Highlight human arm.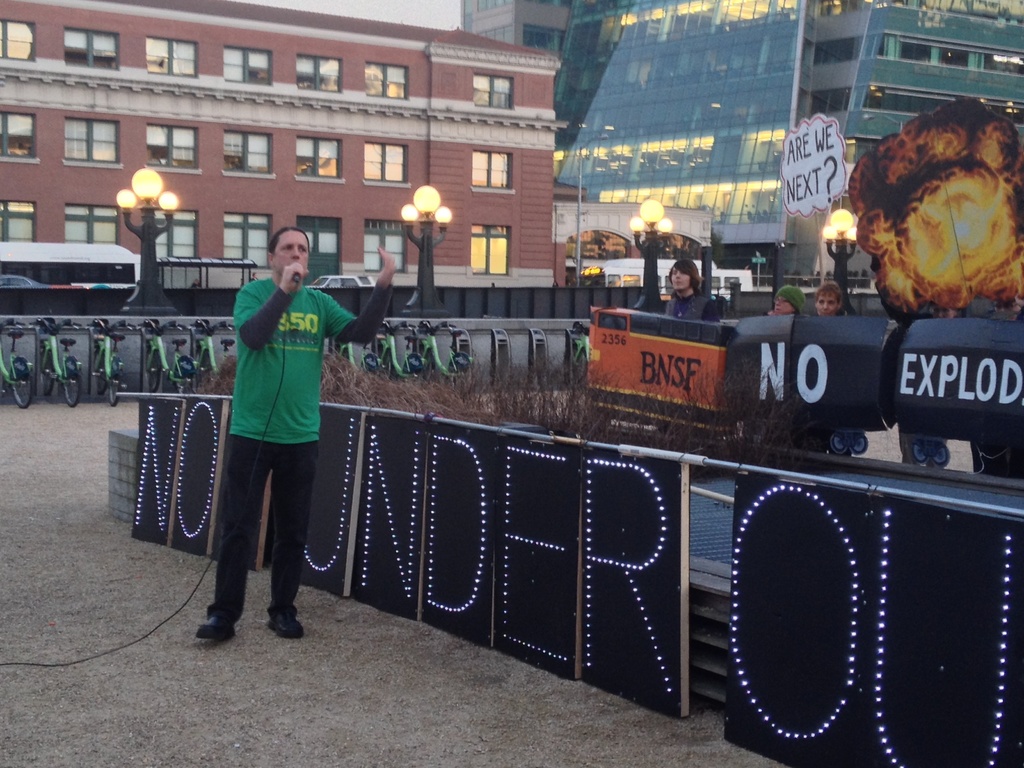
Highlighted region: bbox=(232, 264, 308, 353).
